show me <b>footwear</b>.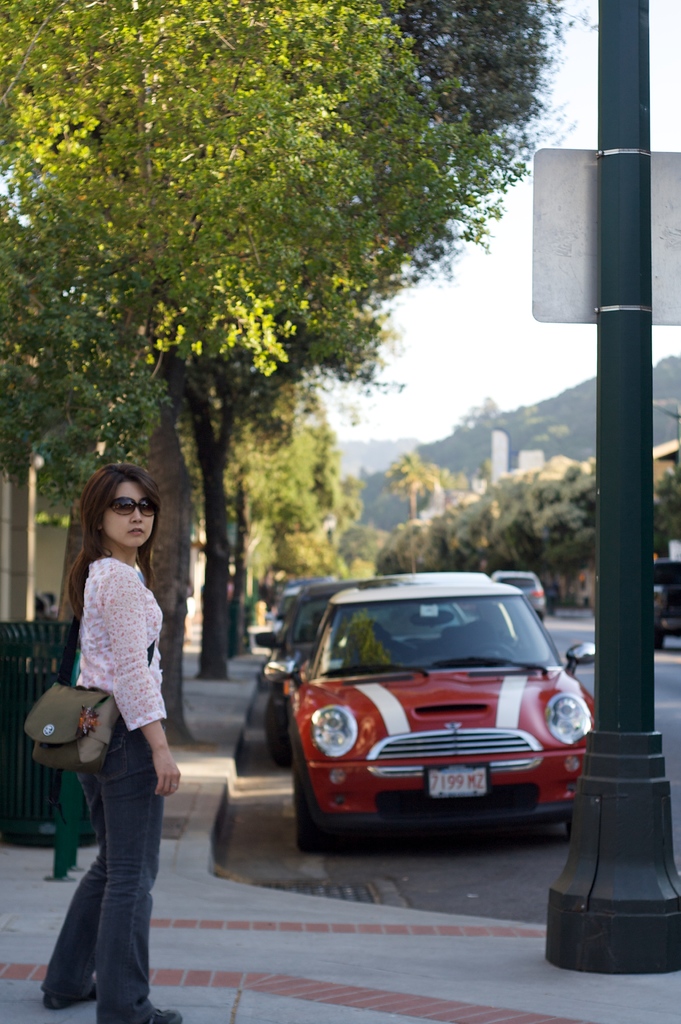
<b>footwear</b> is here: bbox=[104, 1002, 186, 1023].
